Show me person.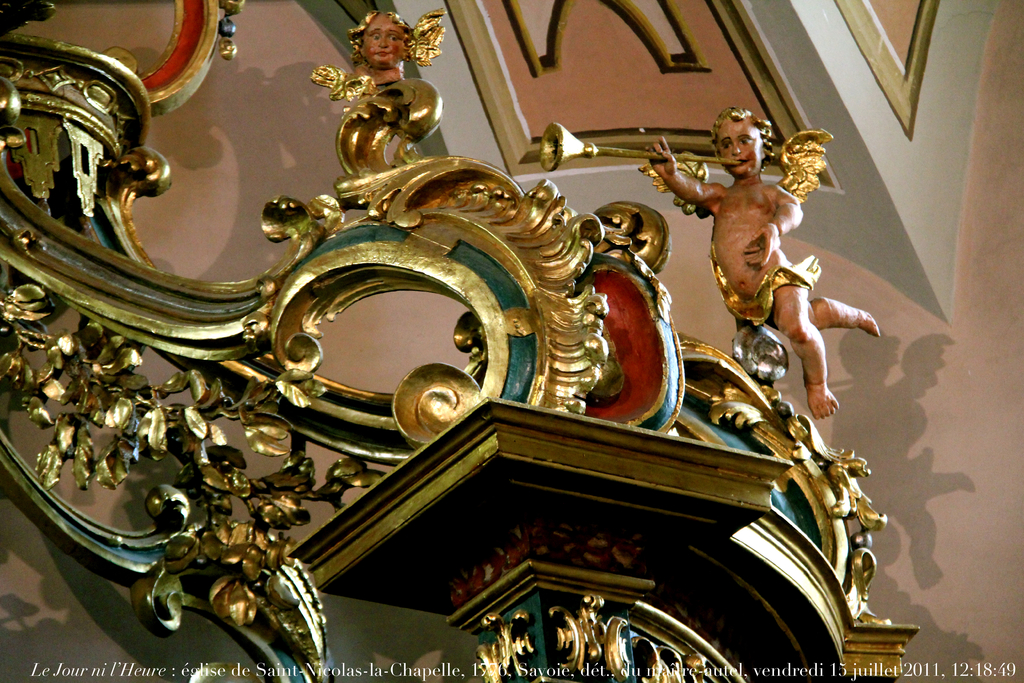
person is here: rect(639, 90, 861, 459).
